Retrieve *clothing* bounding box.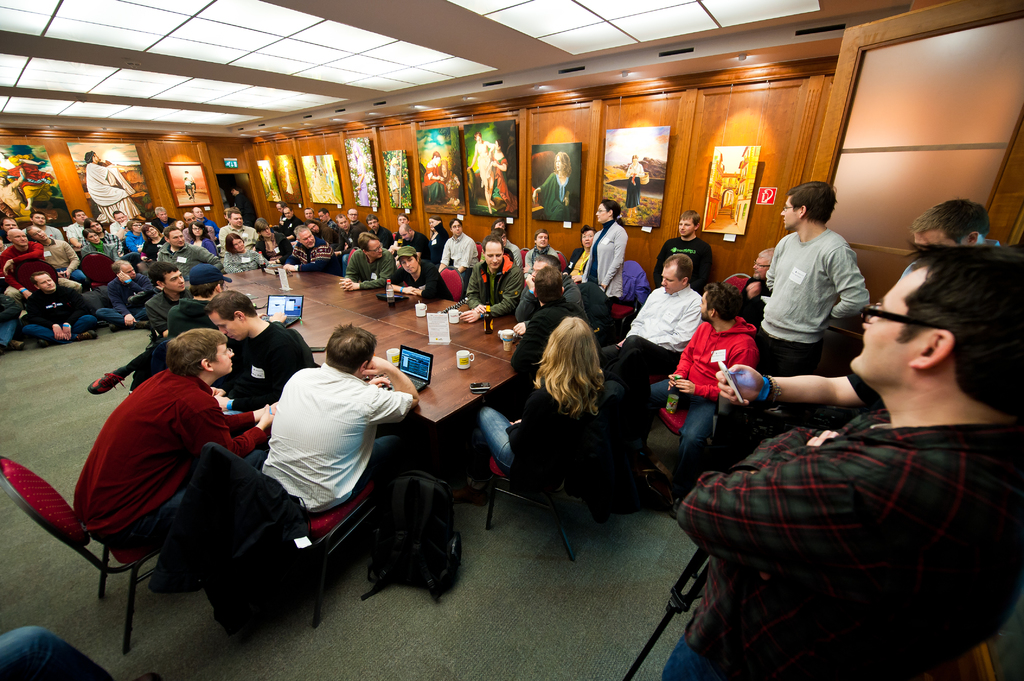
Bounding box: pyautogui.locateOnScreen(106, 219, 123, 235).
